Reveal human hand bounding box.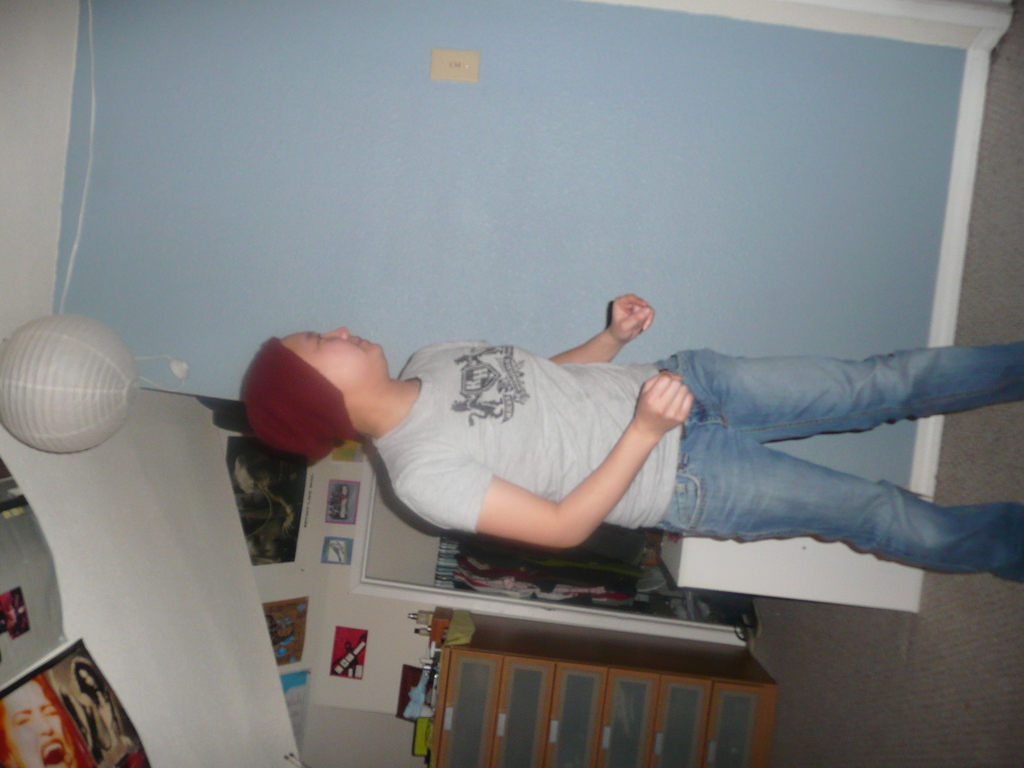
Revealed: box=[283, 510, 299, 538].
